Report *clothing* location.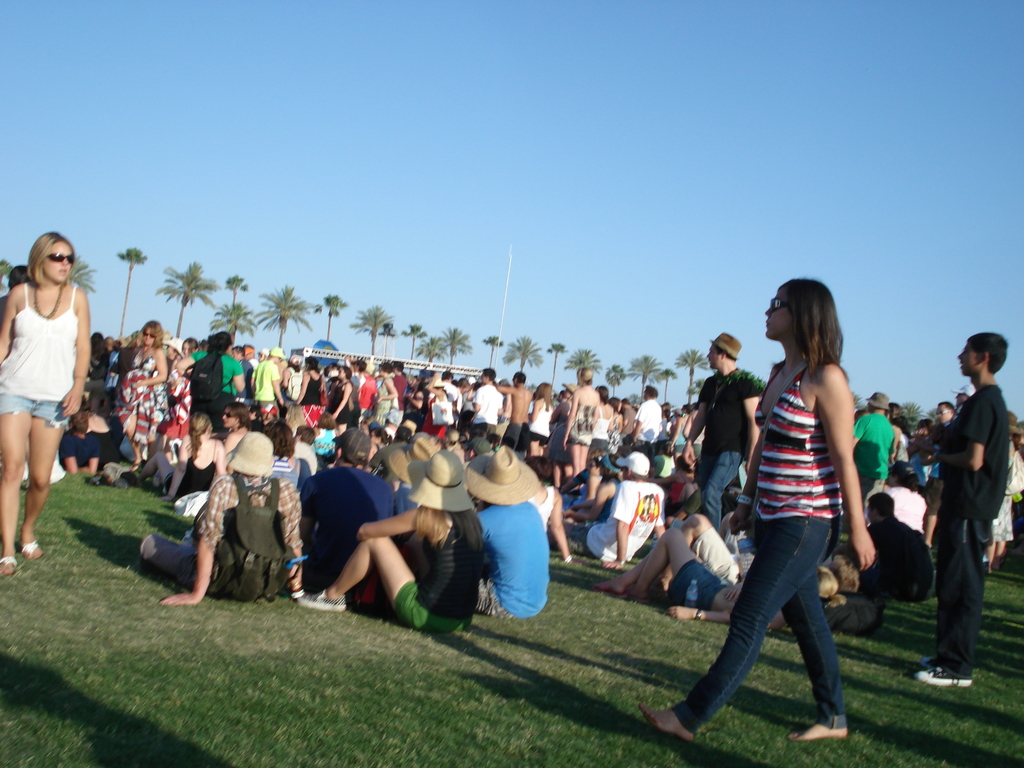
Report: 478, 503, 548, 617.
